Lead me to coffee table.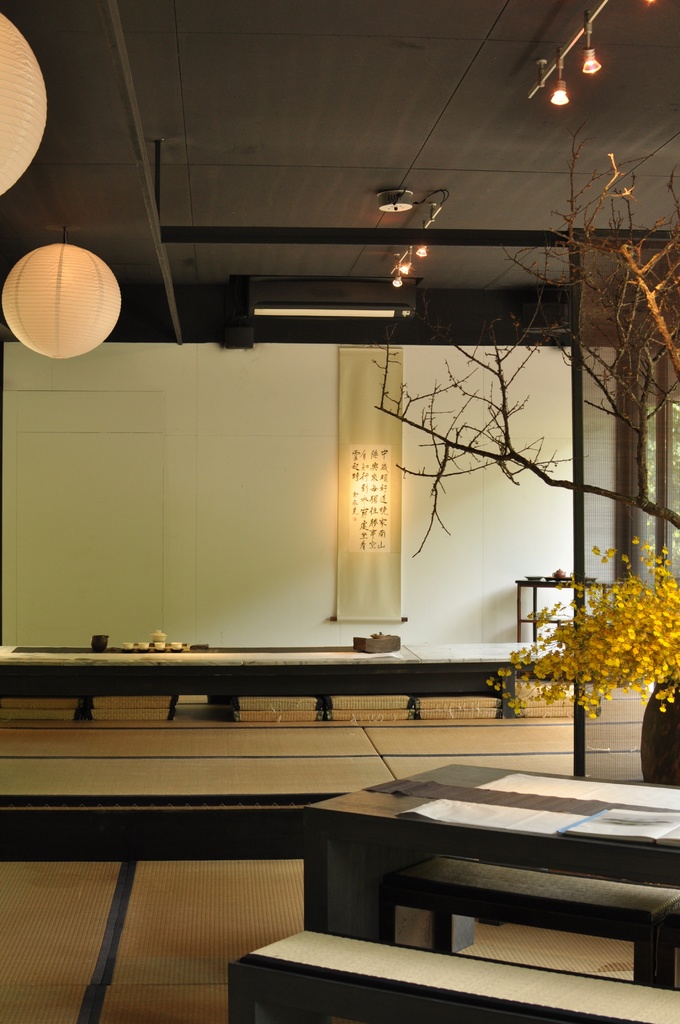
Lead to {"left": 269, "top": 777, "right": 679, "bottom": 987}.
